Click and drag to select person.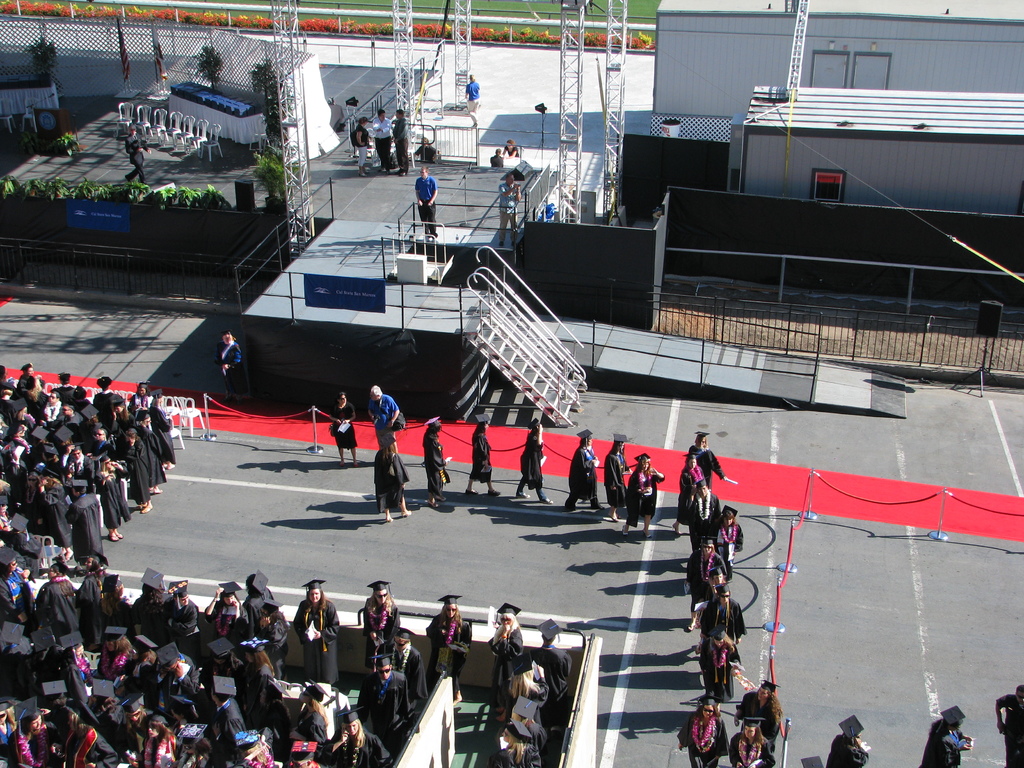
Selection: Rect(206, 577, 251, 634).
